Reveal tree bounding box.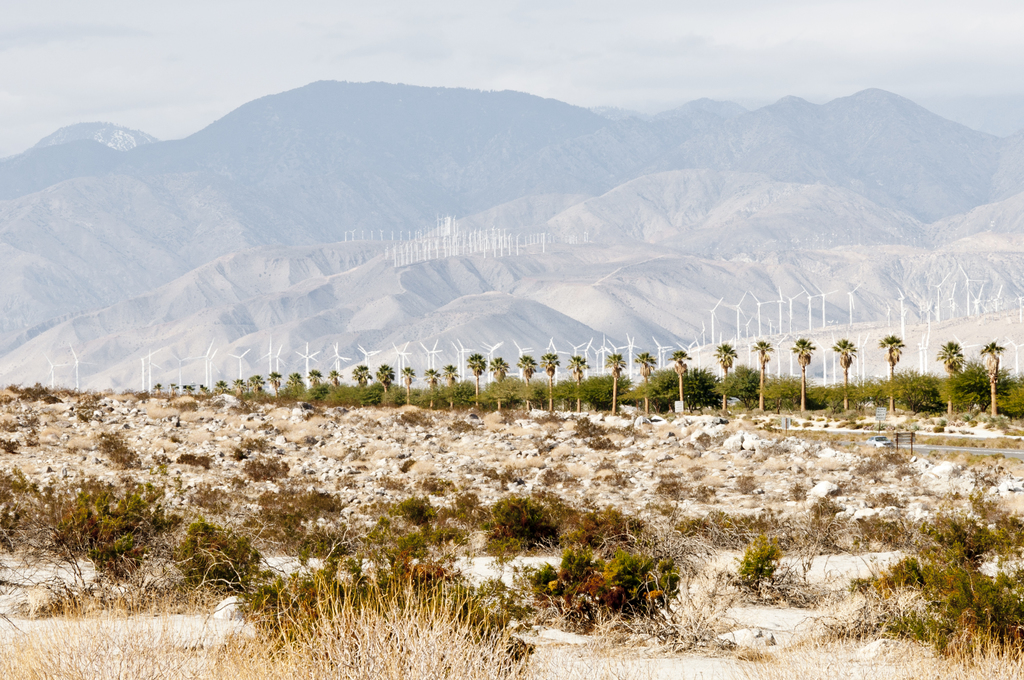
Revealed: Rect(541, 357, 558, 414).
